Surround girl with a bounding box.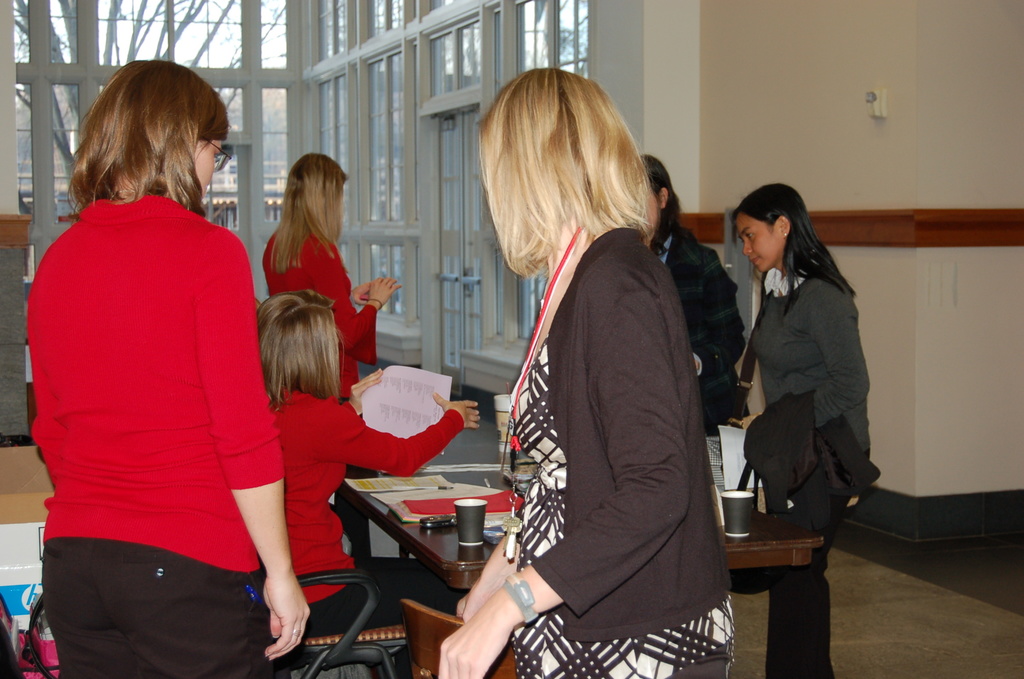
rect(262, 156, 399, 405).
